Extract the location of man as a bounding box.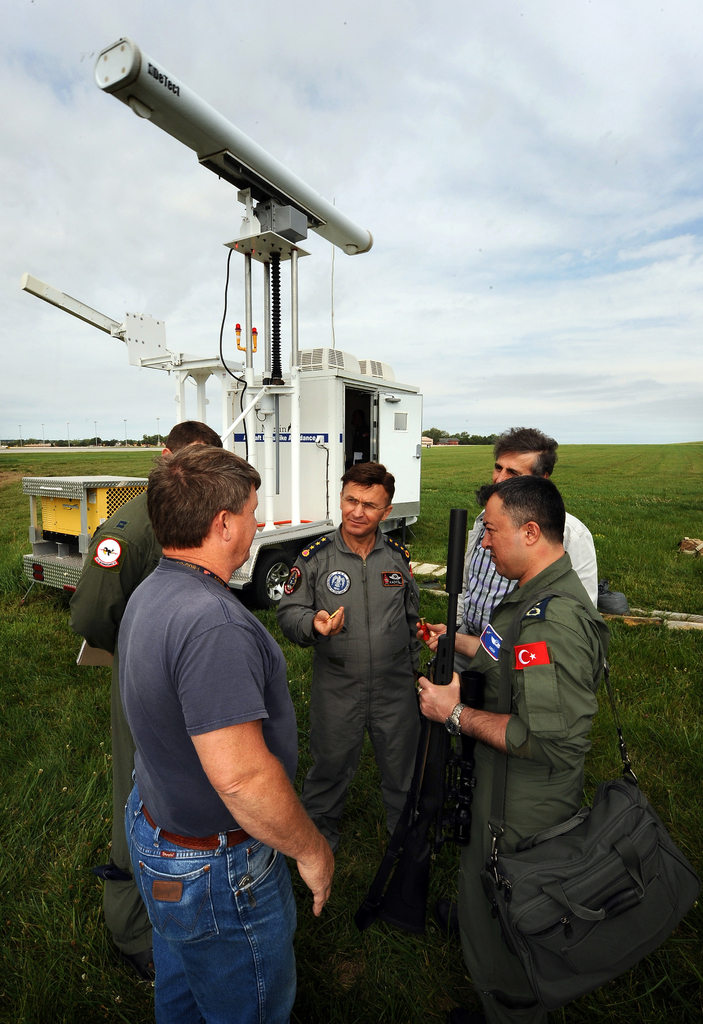
[x1=67, y1=415, x2=227, y2=883].
